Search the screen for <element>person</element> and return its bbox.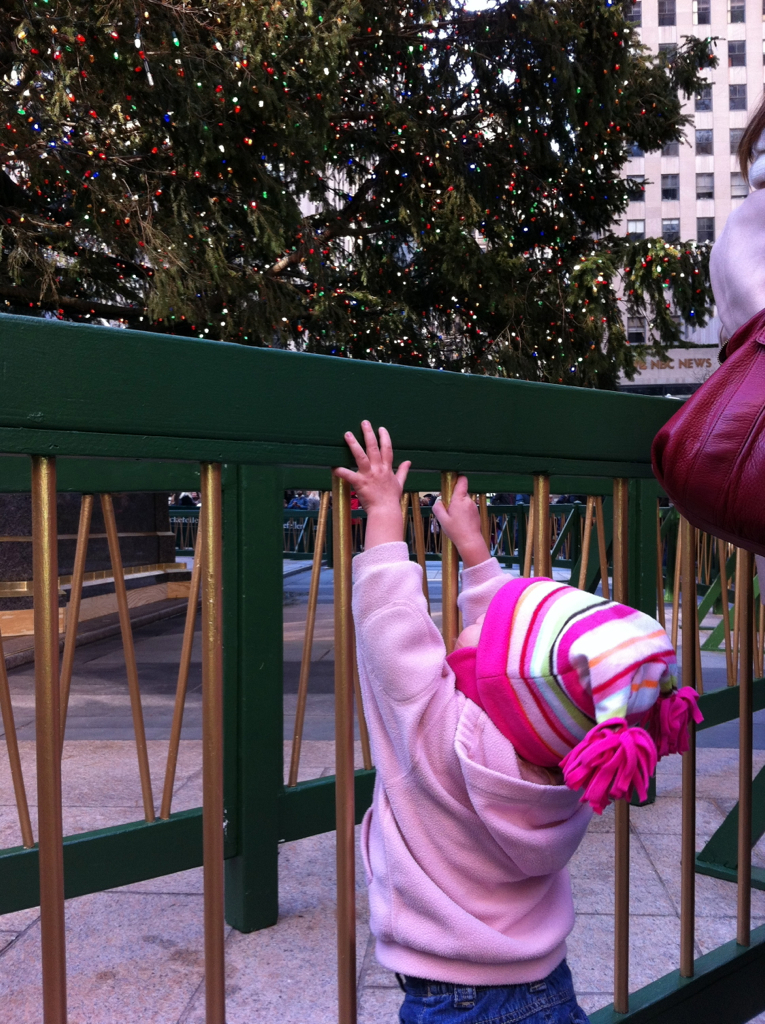
Found: BBox(334, 453, 668, 982).
